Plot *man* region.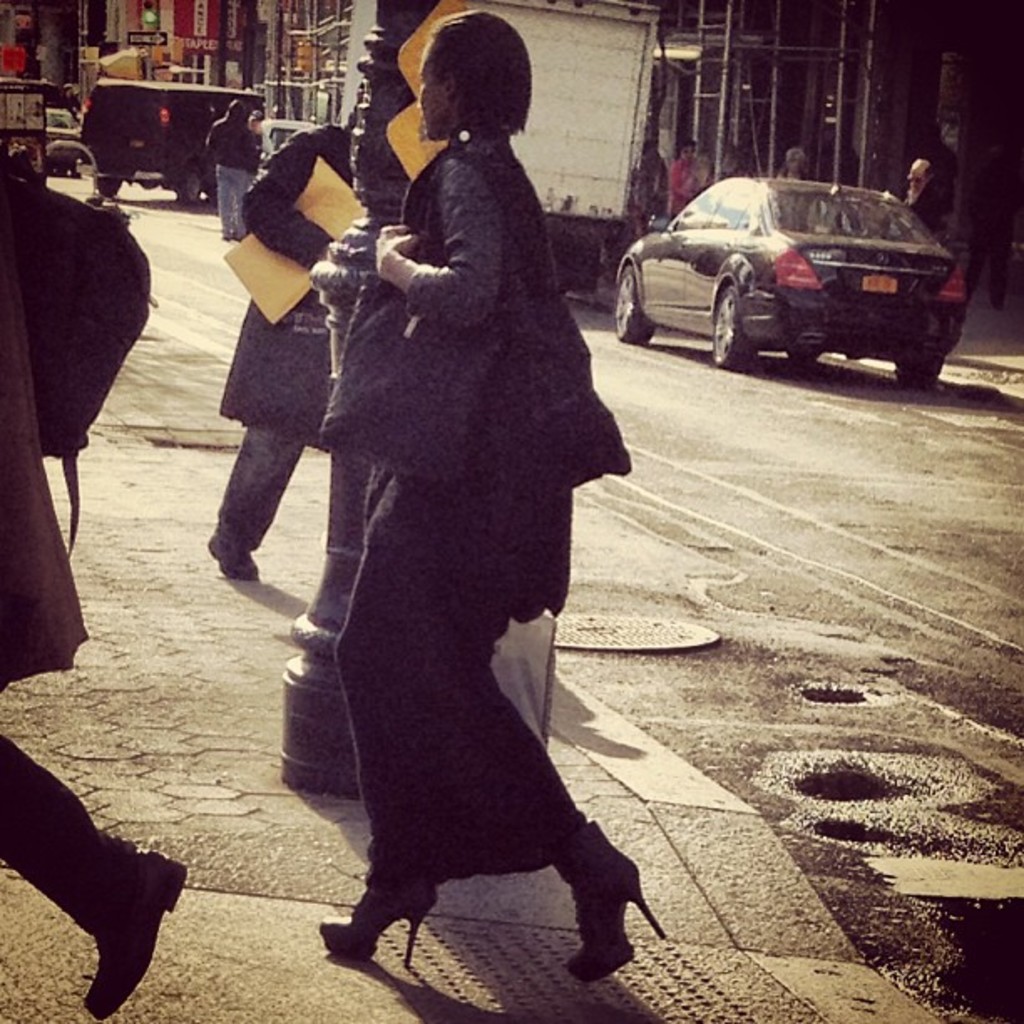
Plotted at (900, 159, 935, 231).
